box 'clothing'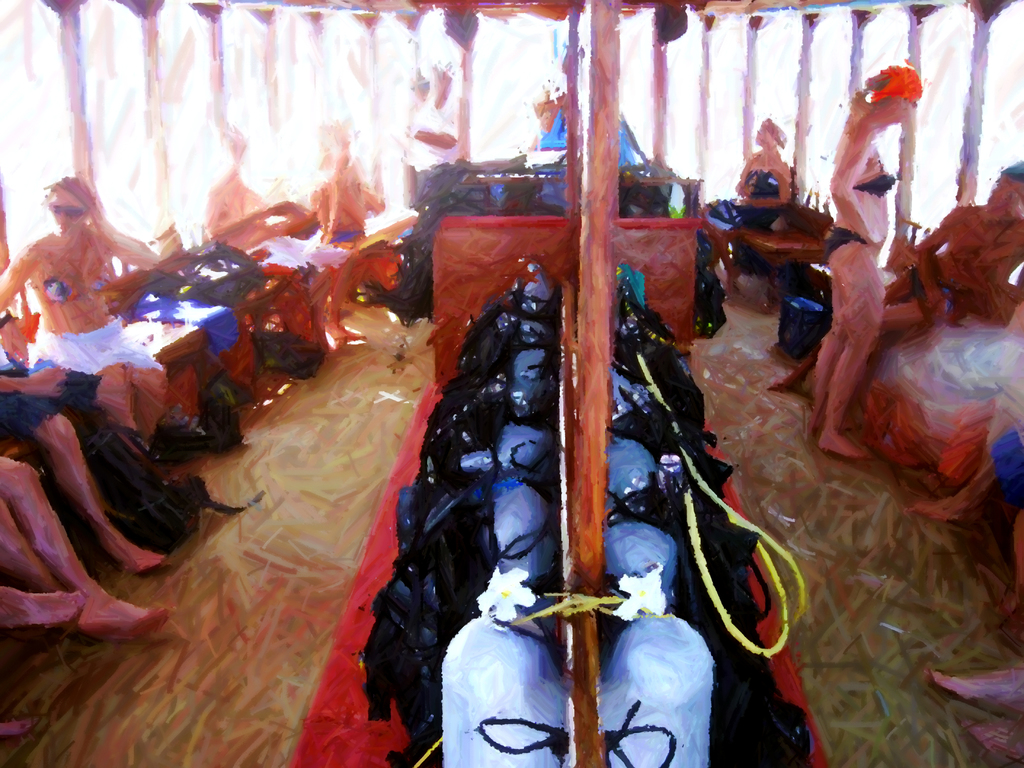
bbox=(904, 255, 963, 320)
